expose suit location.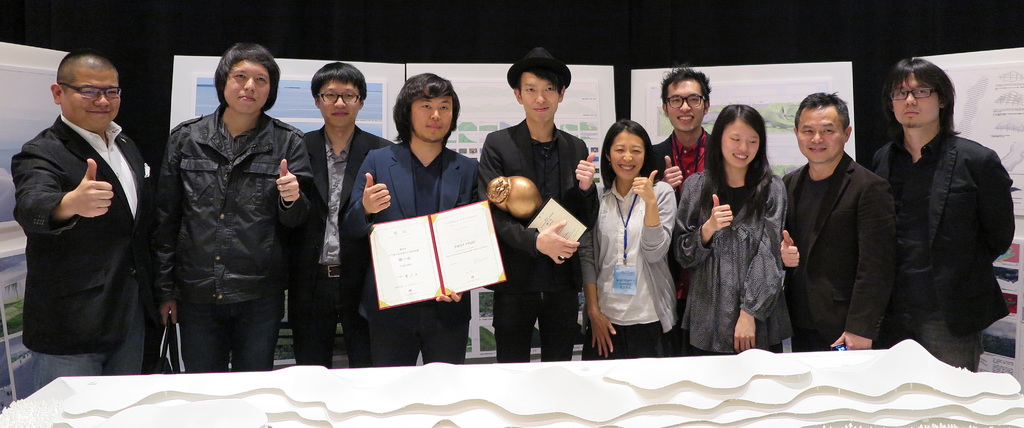
Exposed at locate(478, 129, 599, 364).
